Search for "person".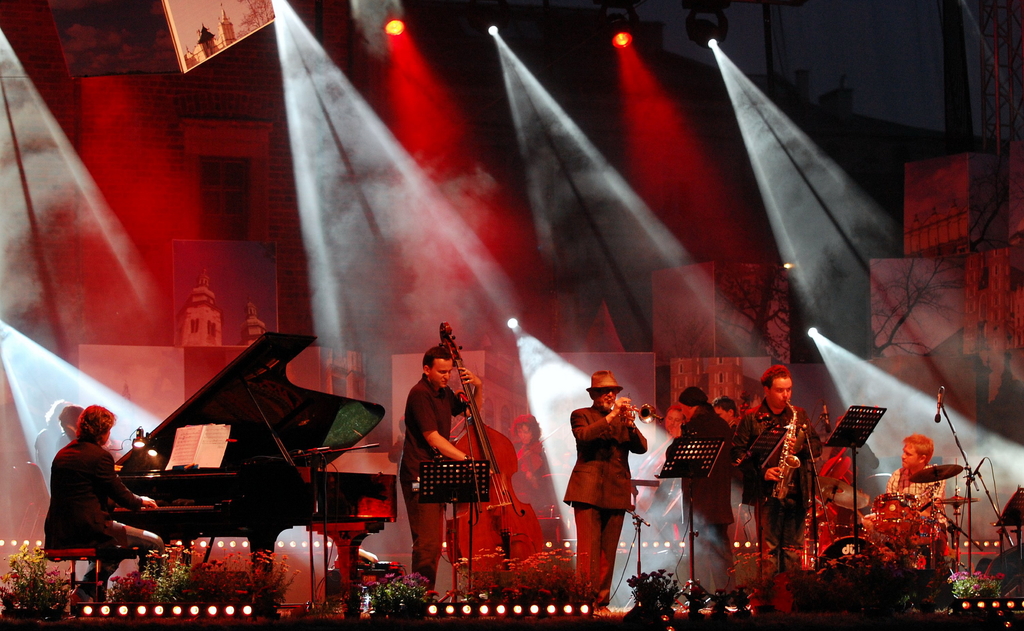
Found at l=712, t=392, r=746, b=428.
